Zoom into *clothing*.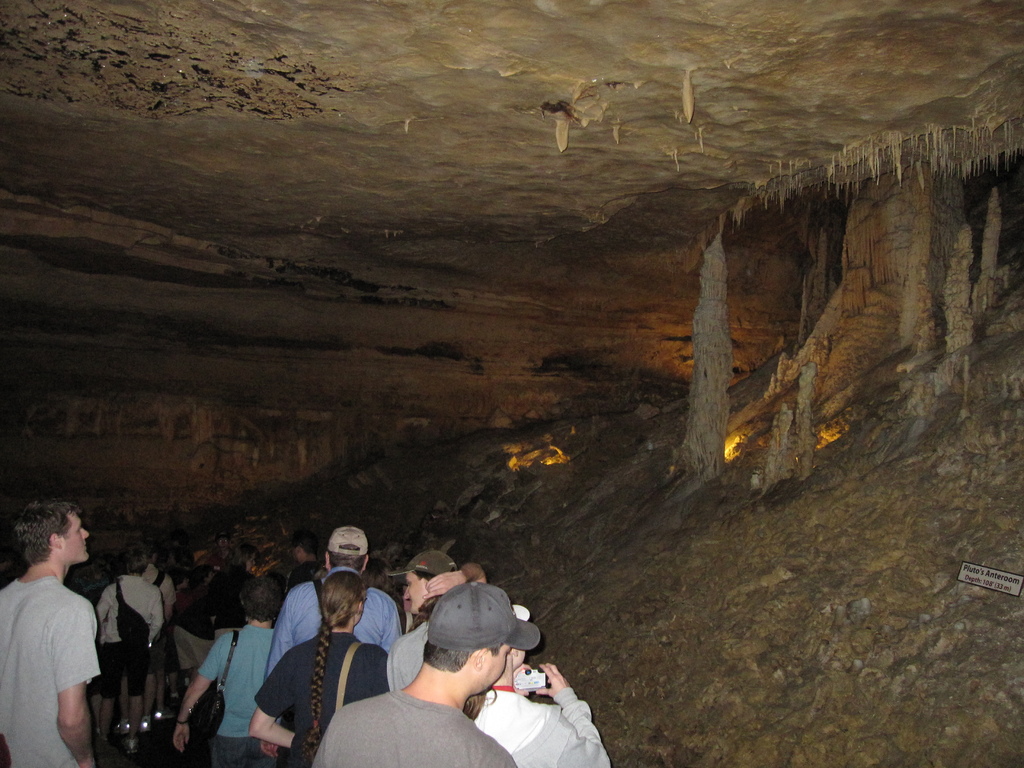
Zoom target: x1=201, y1=622, x2=274, y2=735.
